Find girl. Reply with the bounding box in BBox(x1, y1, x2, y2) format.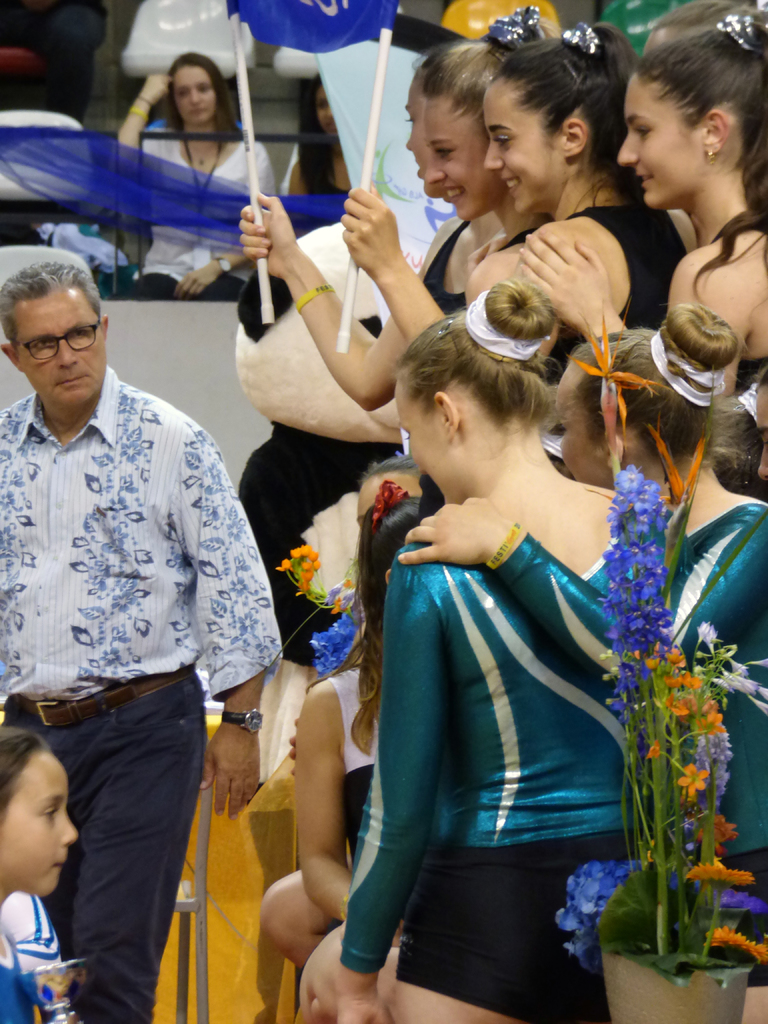
BBox(291, 289, 630, 1023).
